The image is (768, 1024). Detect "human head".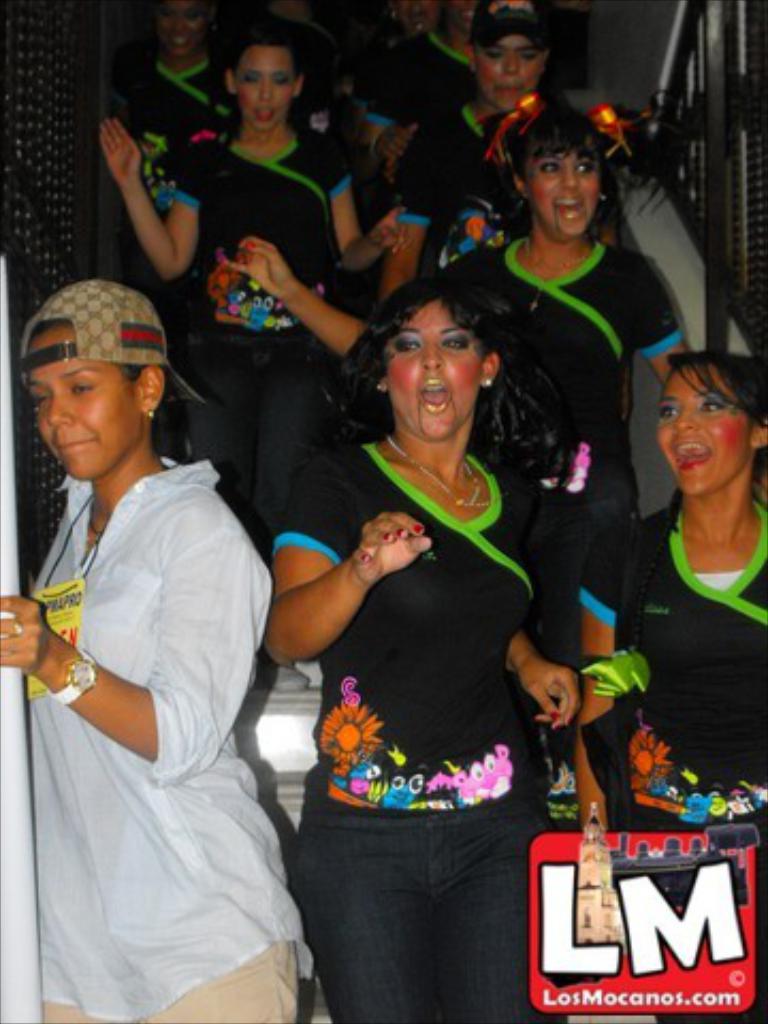
Detection: [x1=23, y1=273, x2=169, y2=471].
